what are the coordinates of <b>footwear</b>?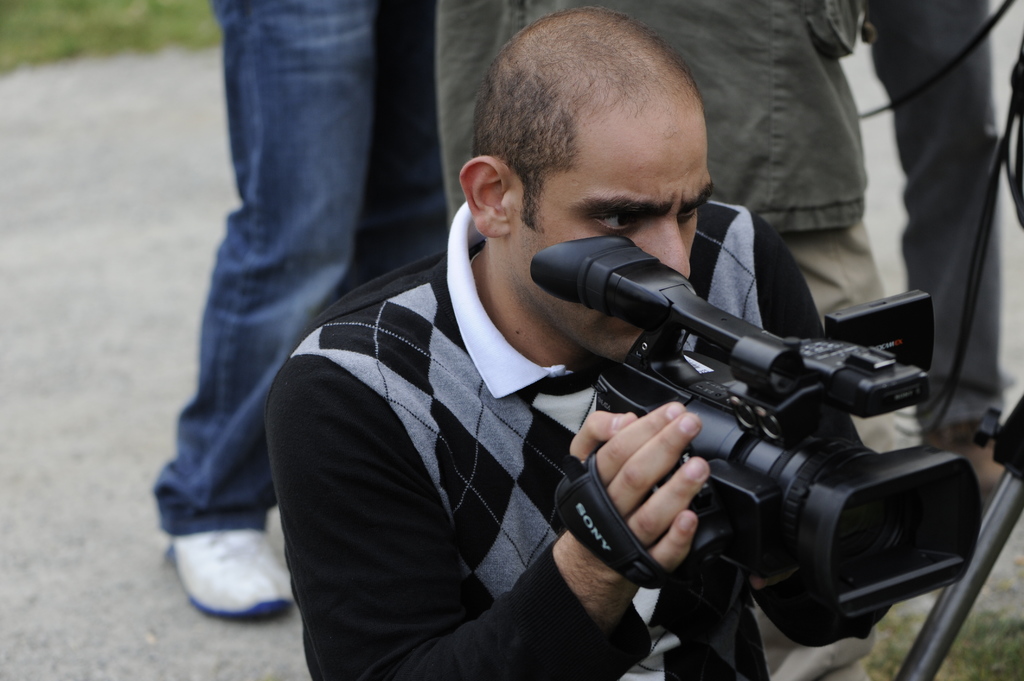
locate(163, 525, 287, 605).
